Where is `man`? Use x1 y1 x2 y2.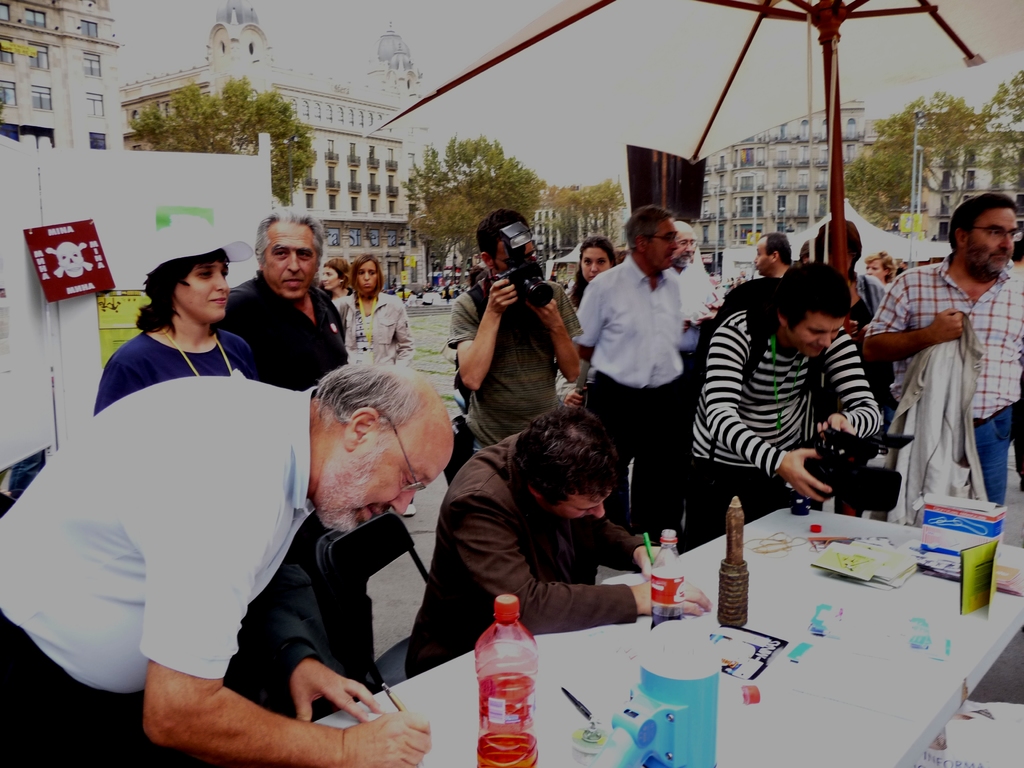
753 233 794 280.
